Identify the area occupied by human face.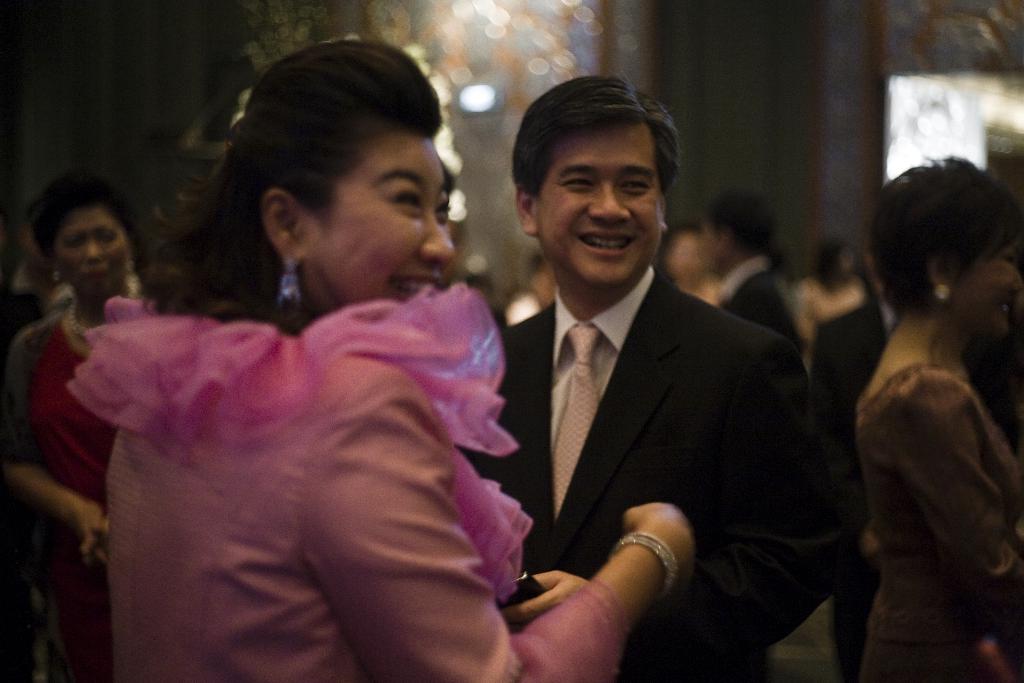
Area: [535,120,662,290].
